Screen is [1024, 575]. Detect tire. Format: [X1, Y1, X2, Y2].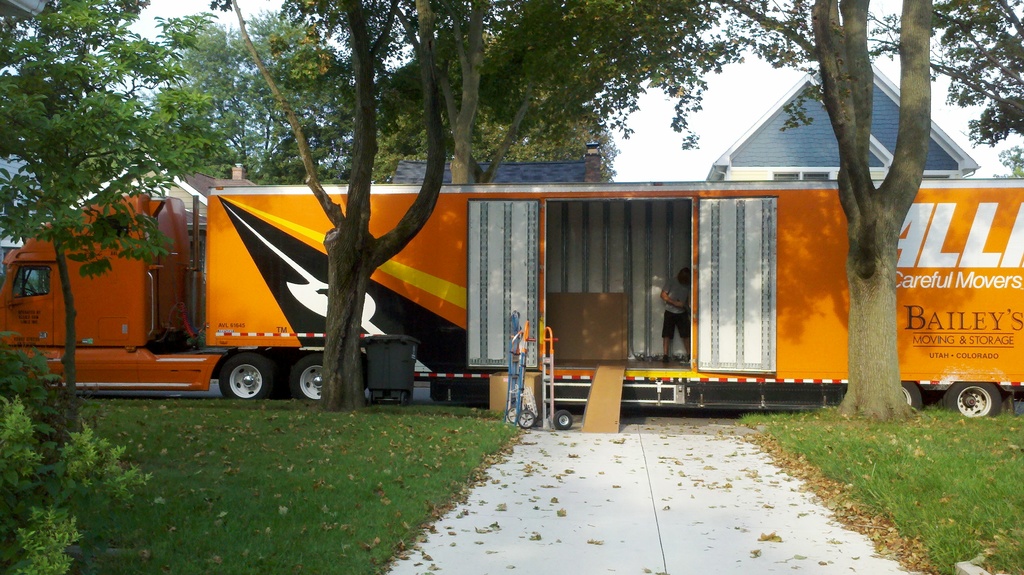
[394, 393, 410, 408].
